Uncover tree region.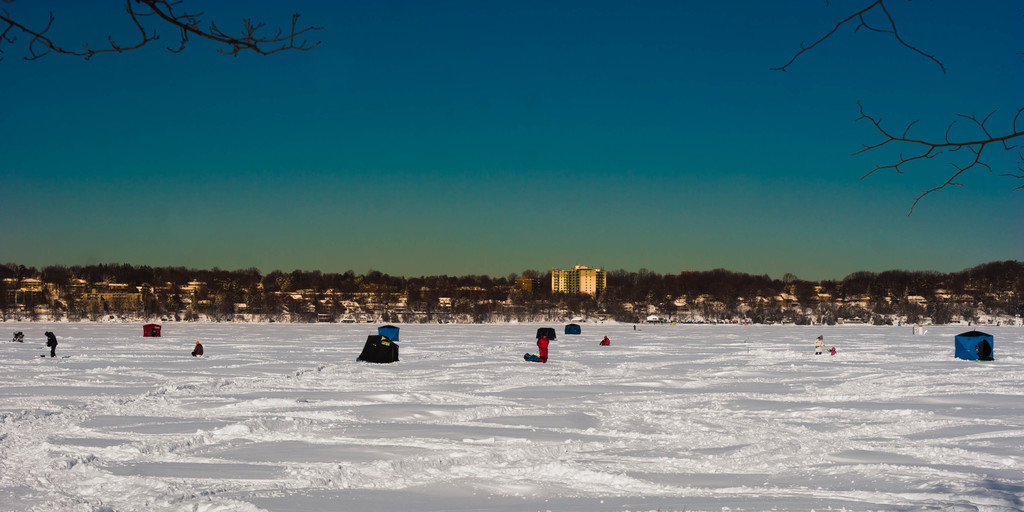
Uncovered: 767, 0, 1023, 215.
